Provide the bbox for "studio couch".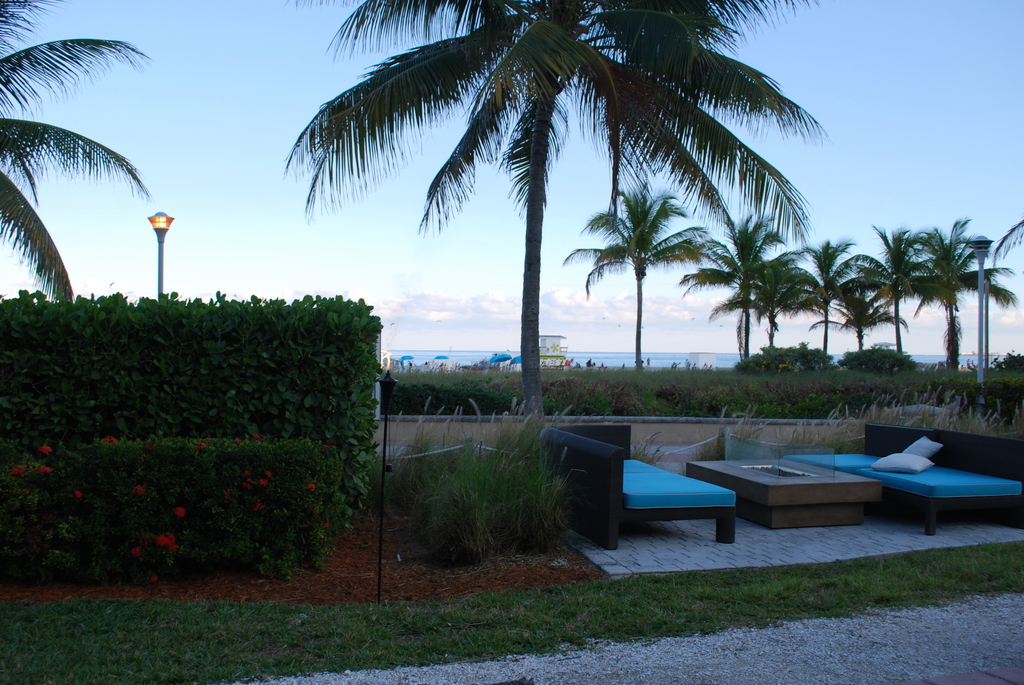
l=539, t=414, r=737, b=546.
